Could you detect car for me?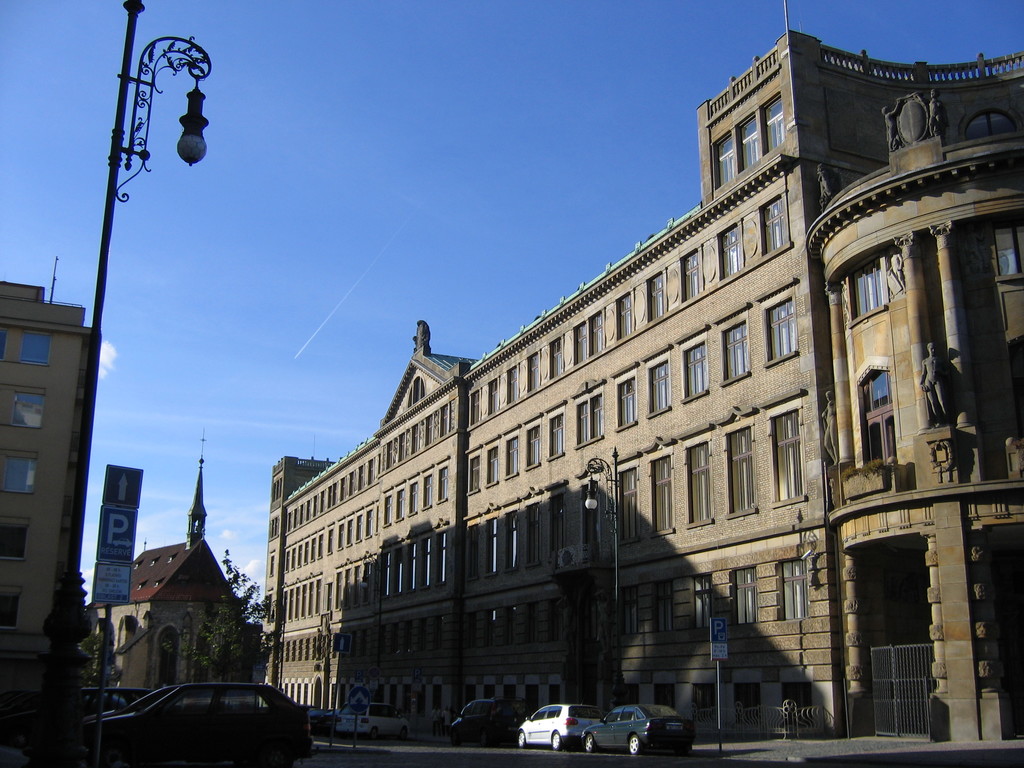
Detection result: box(514, 700, 605, 751).
